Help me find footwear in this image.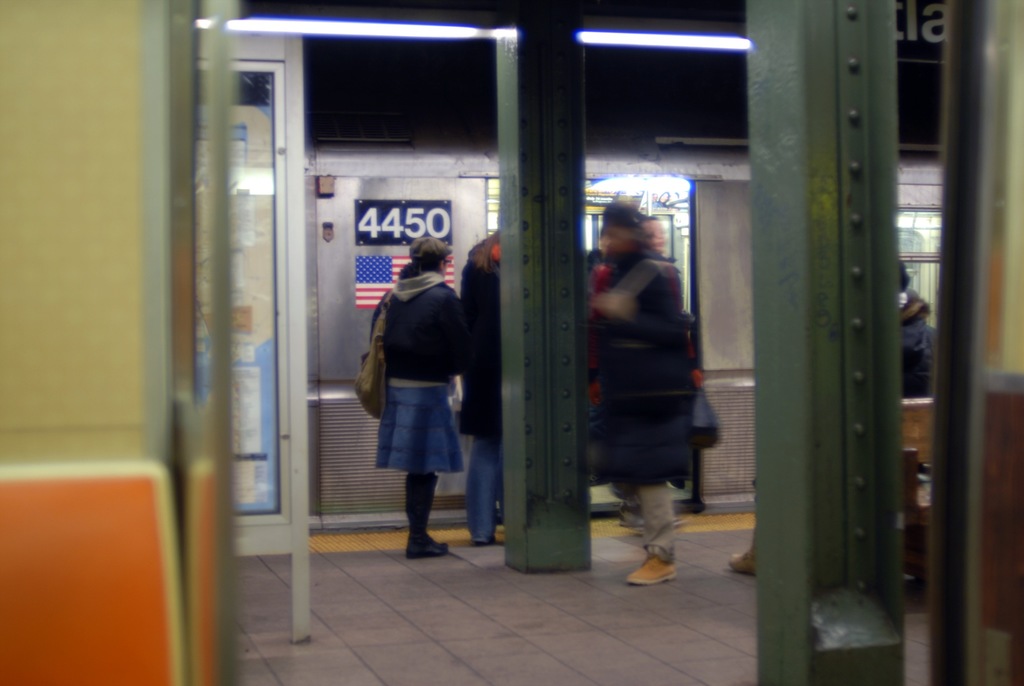
Found it: region(493, 506, 509, 527).
